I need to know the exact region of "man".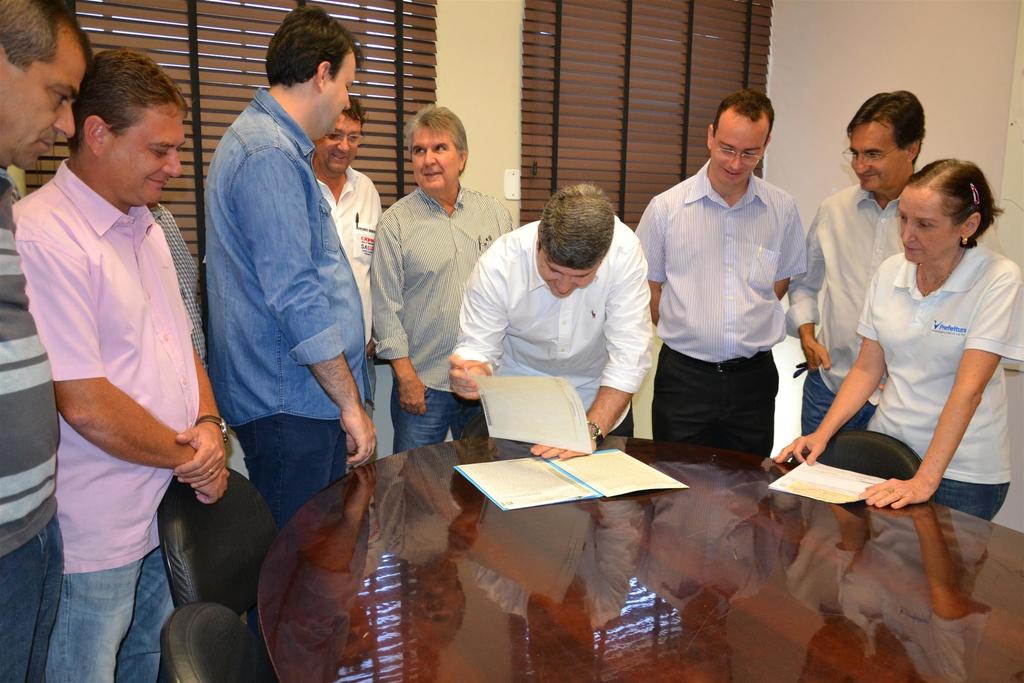
Region: select_region(445, 185, 653, 459).
